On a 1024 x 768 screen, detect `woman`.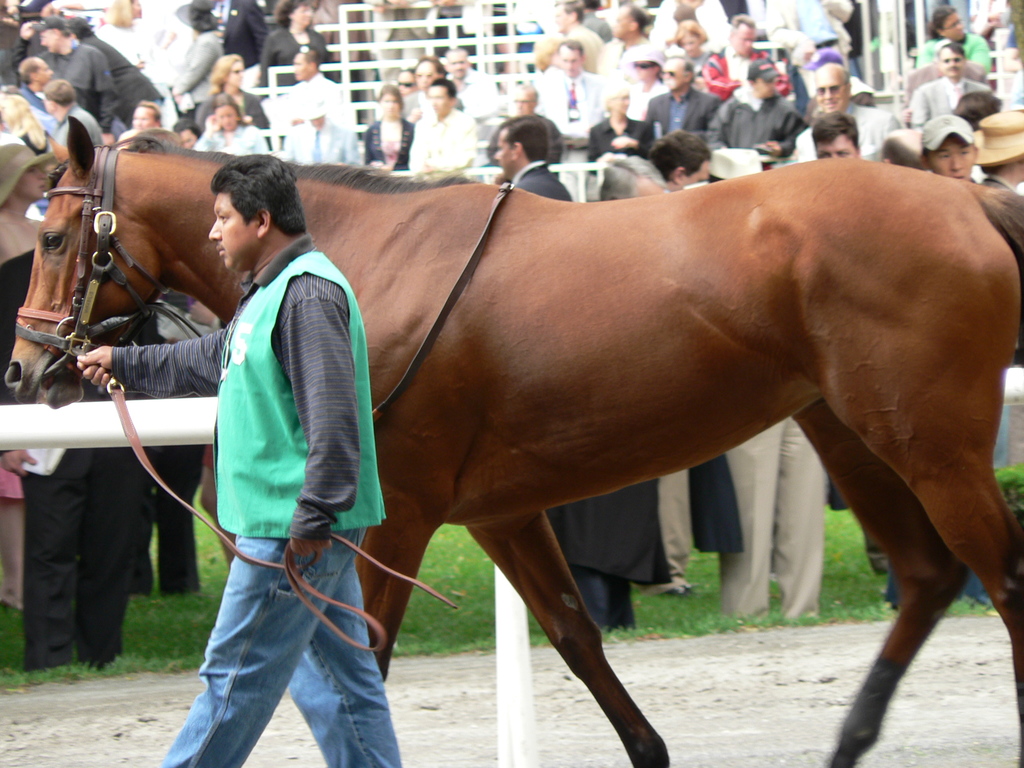
(left=0, top=92, right=61, bottom=161).
